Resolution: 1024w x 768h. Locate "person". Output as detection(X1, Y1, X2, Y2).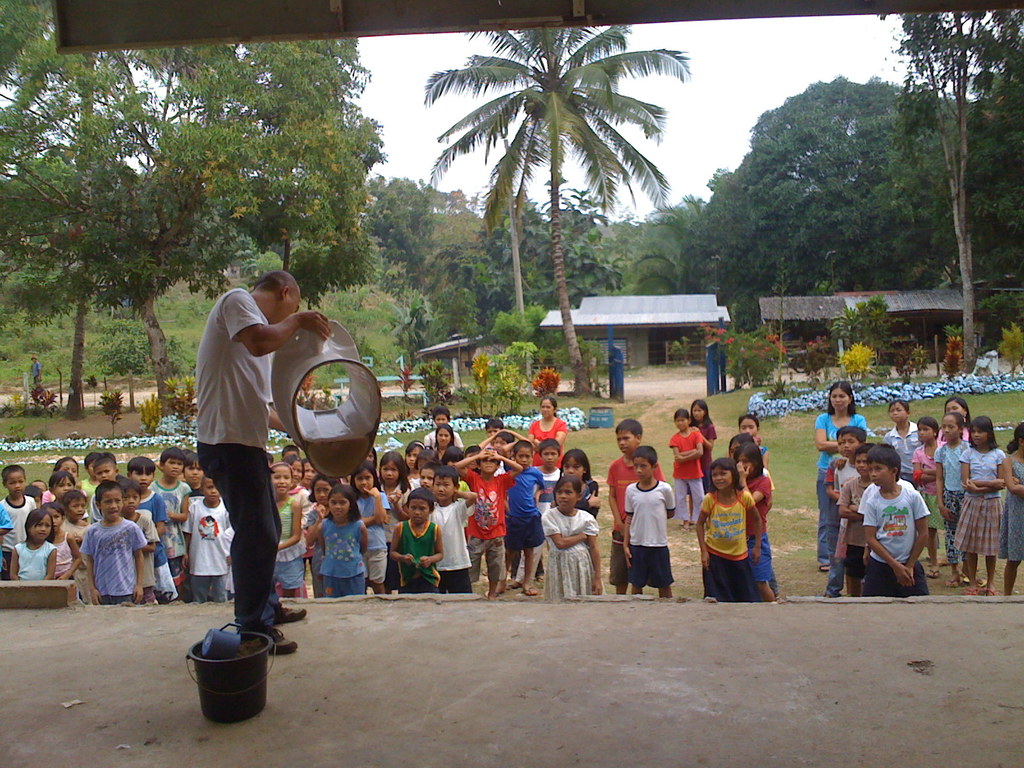
detection(0, 503, 15, 576).
